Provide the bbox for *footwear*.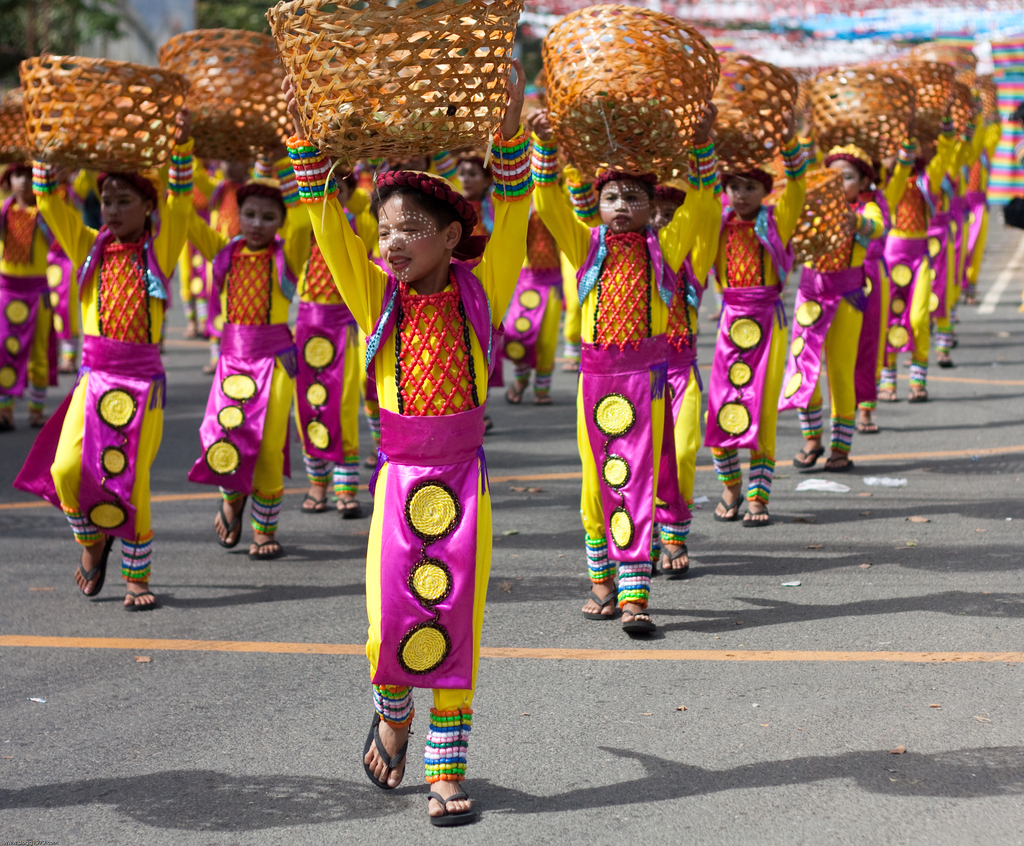
BBox(794, 441, 823, 468).
